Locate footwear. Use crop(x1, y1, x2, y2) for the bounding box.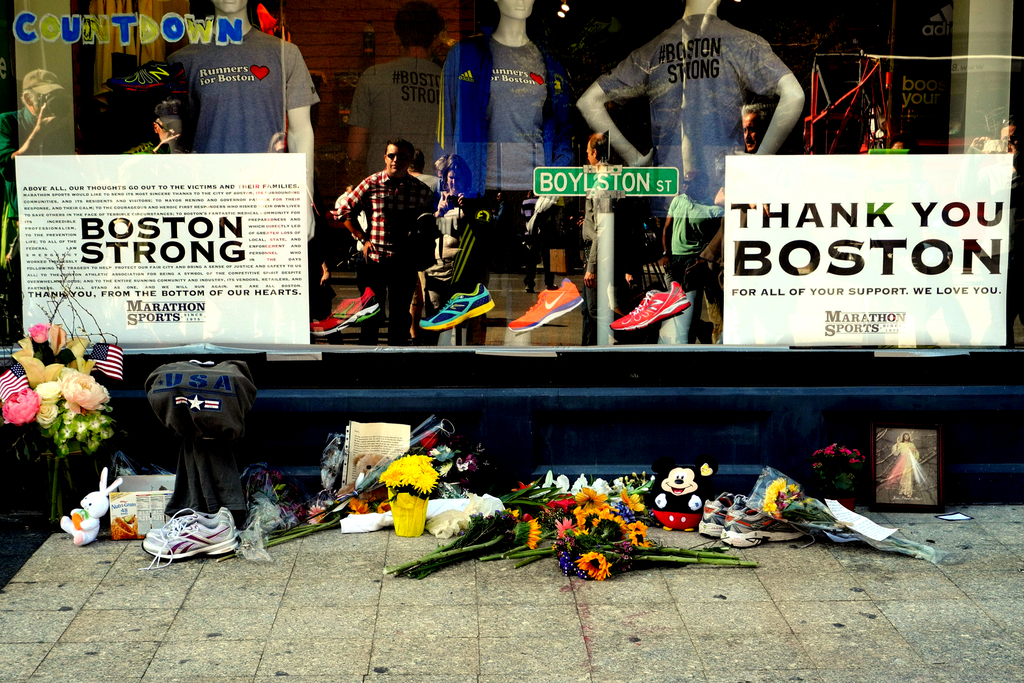
crop(724, 491, 808, 548).
